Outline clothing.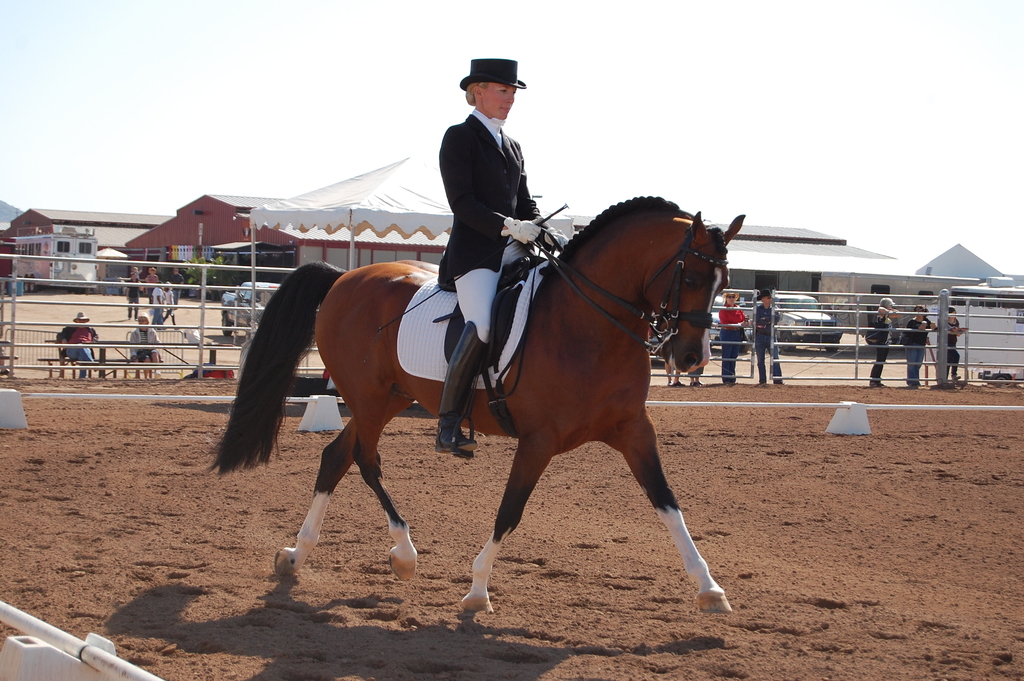
Outline: box=[899, 318, 942, 376].
